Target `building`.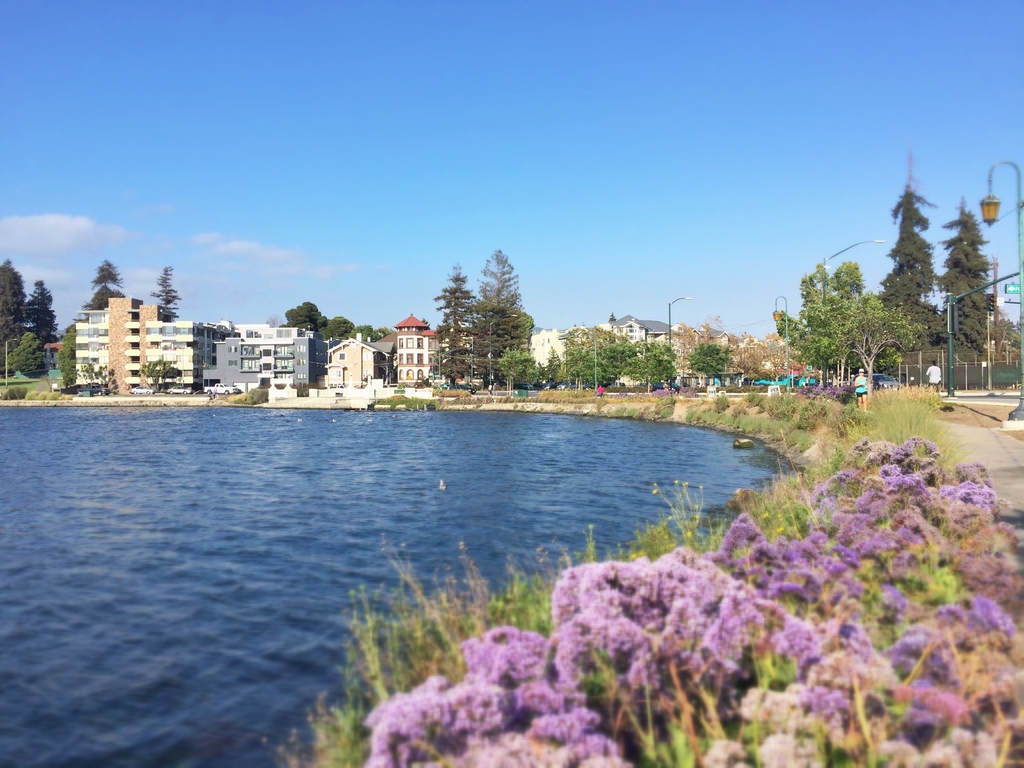
Target region: <bbox>380, 316, 445, 389</bbox>.
